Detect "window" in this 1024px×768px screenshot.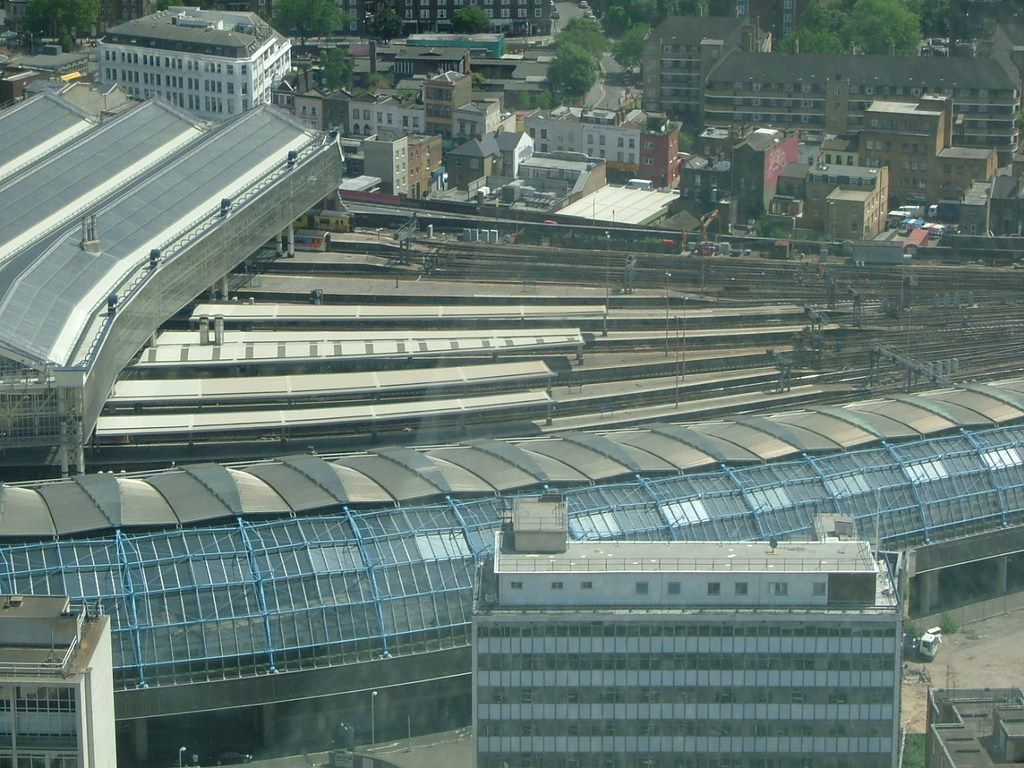
Detection: box=[770, 582, 786, 594].
